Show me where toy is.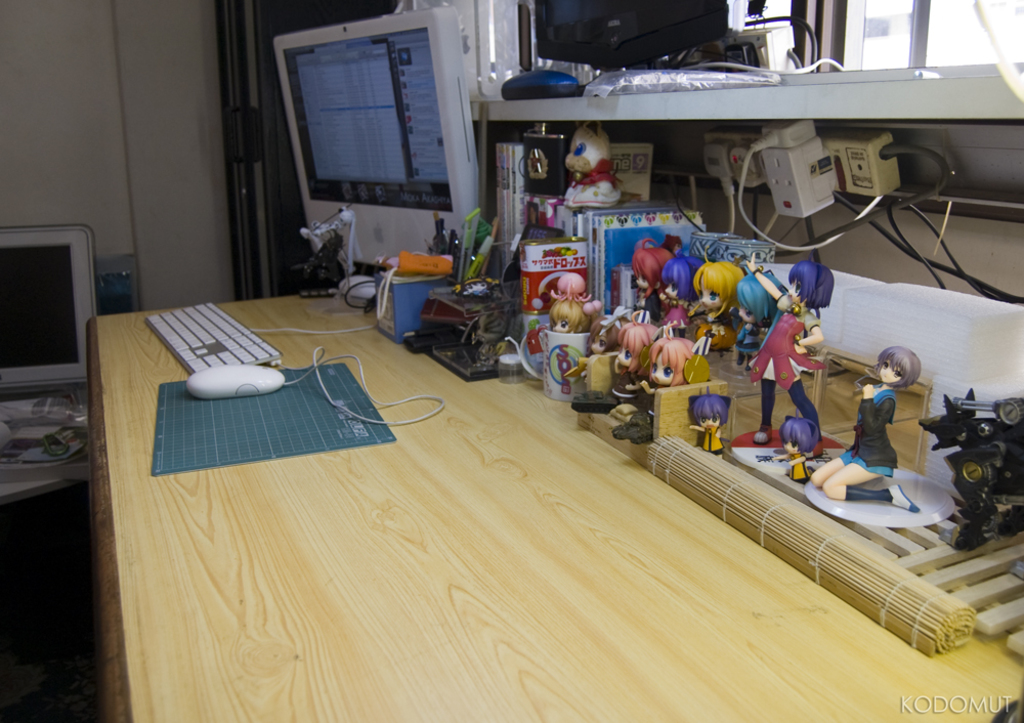
toy is at <region>562, 119, 629, 210</region>.
